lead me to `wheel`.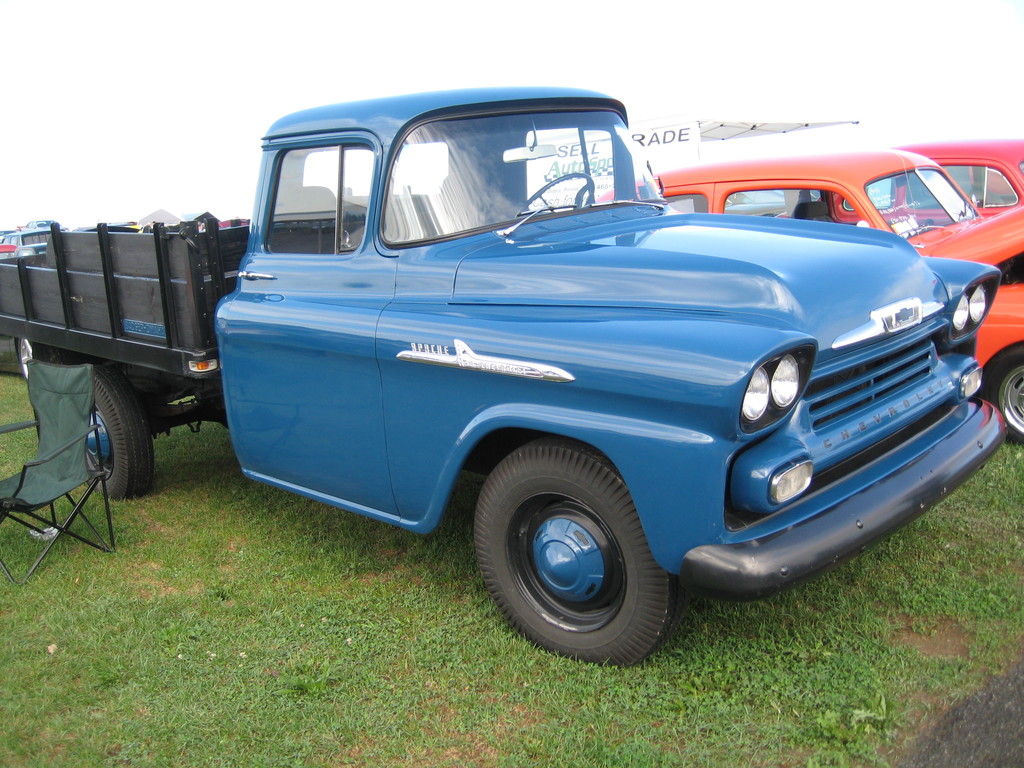
Lead to {"left": 469, "top": 454, "right": 670, "bottom": 652}.
